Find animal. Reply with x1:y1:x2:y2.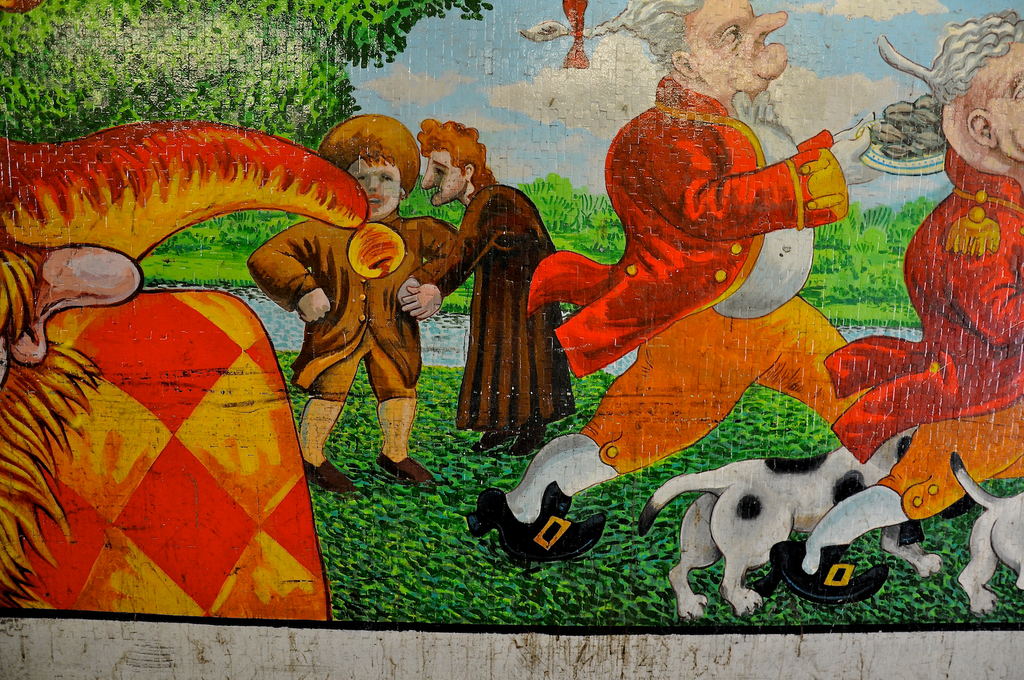
954:452:1023:619.
